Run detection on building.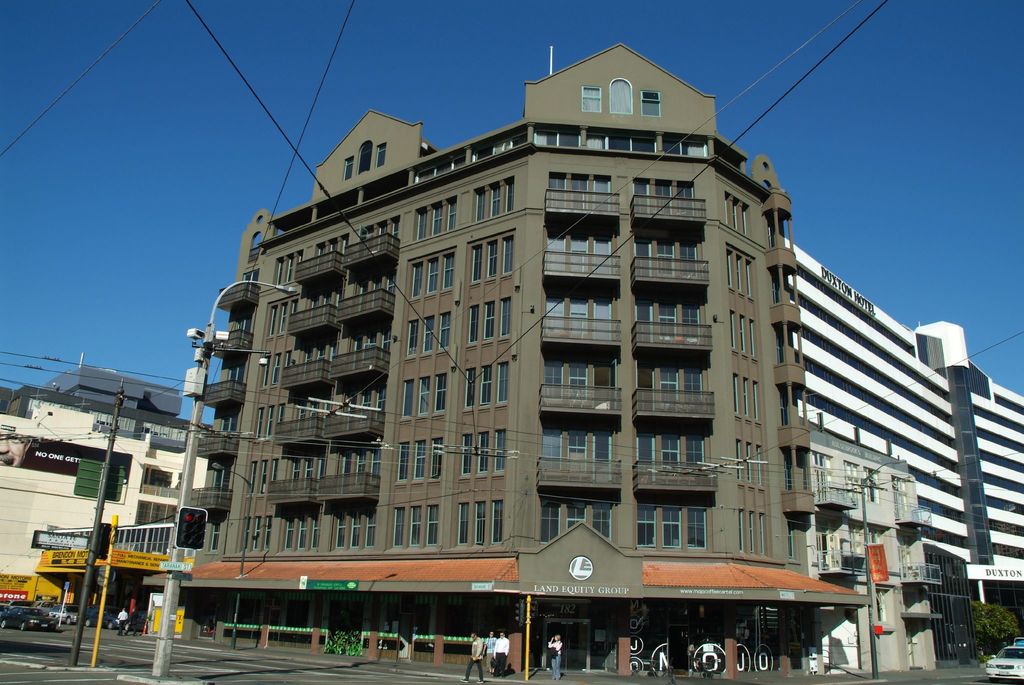
Result: <bbox>0, 389, 215, 602</bbox>.
